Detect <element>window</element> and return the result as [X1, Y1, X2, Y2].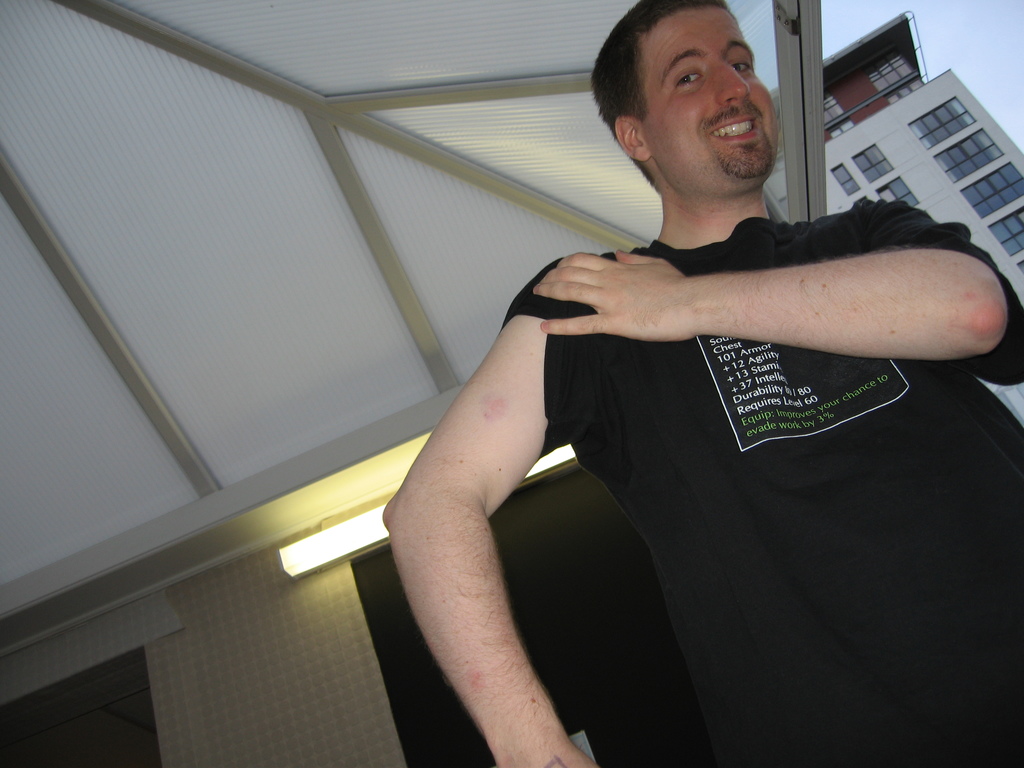
[874, 175, 918, 209].
